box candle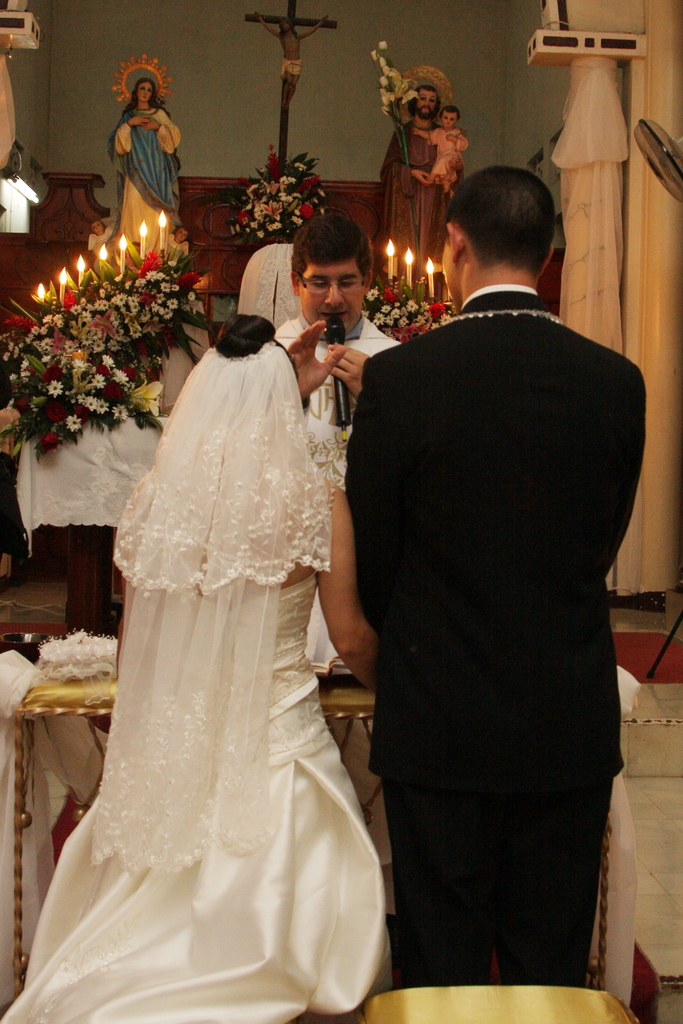
<region>122, 237, 126, 264</region>
